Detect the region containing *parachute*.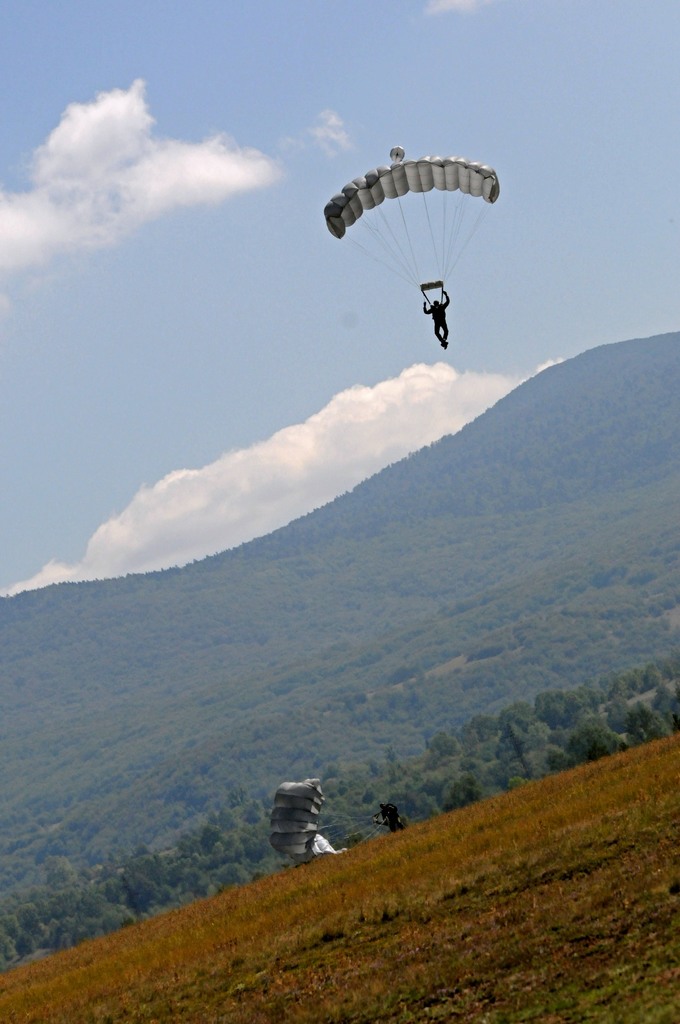
323, 154, 501, 331.
